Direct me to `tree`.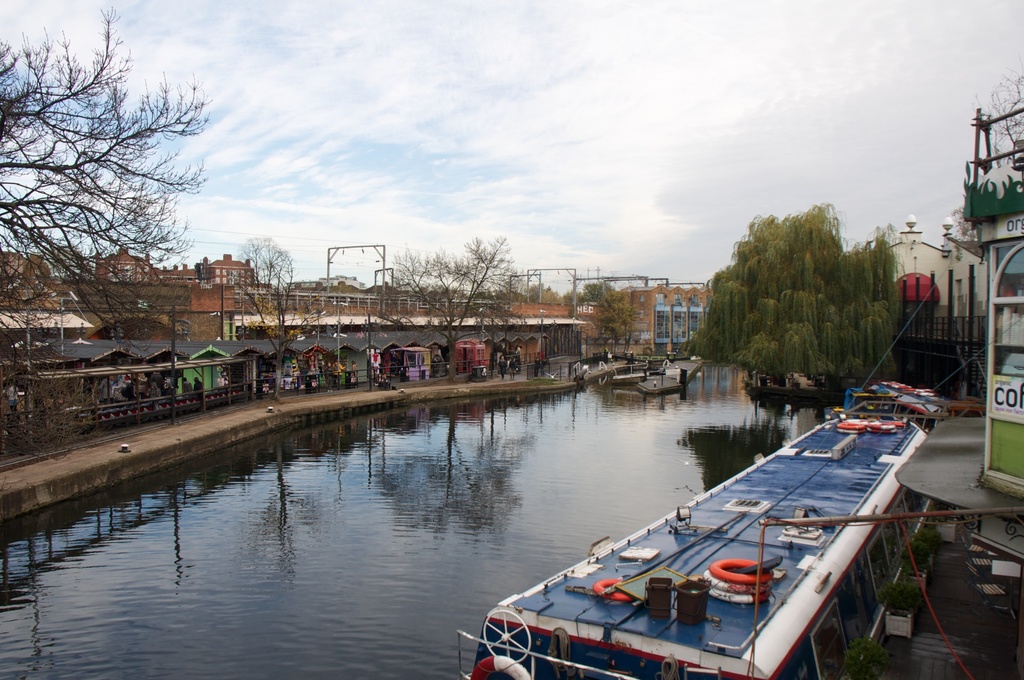
Direction: (left=223, top=234, right=305, bottom=395).
